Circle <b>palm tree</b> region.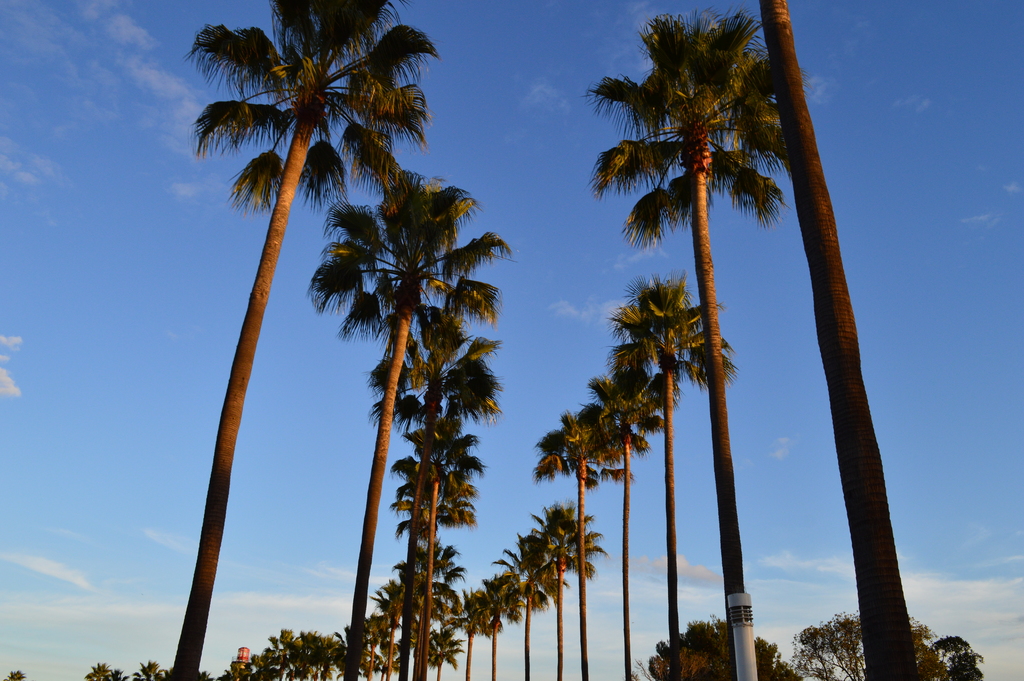
Region: select_region(389, 450, 469, 639).
